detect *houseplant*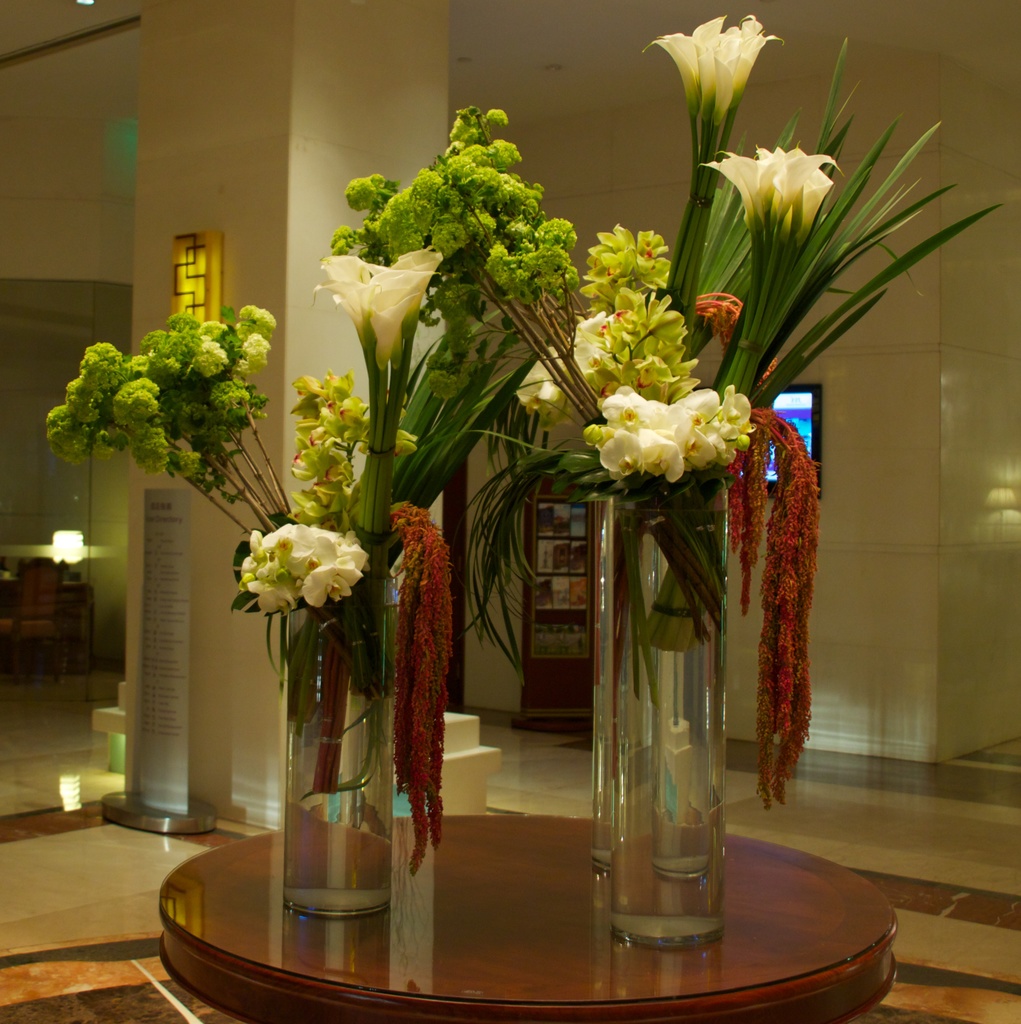
rect(42, 246, 570, 928)
